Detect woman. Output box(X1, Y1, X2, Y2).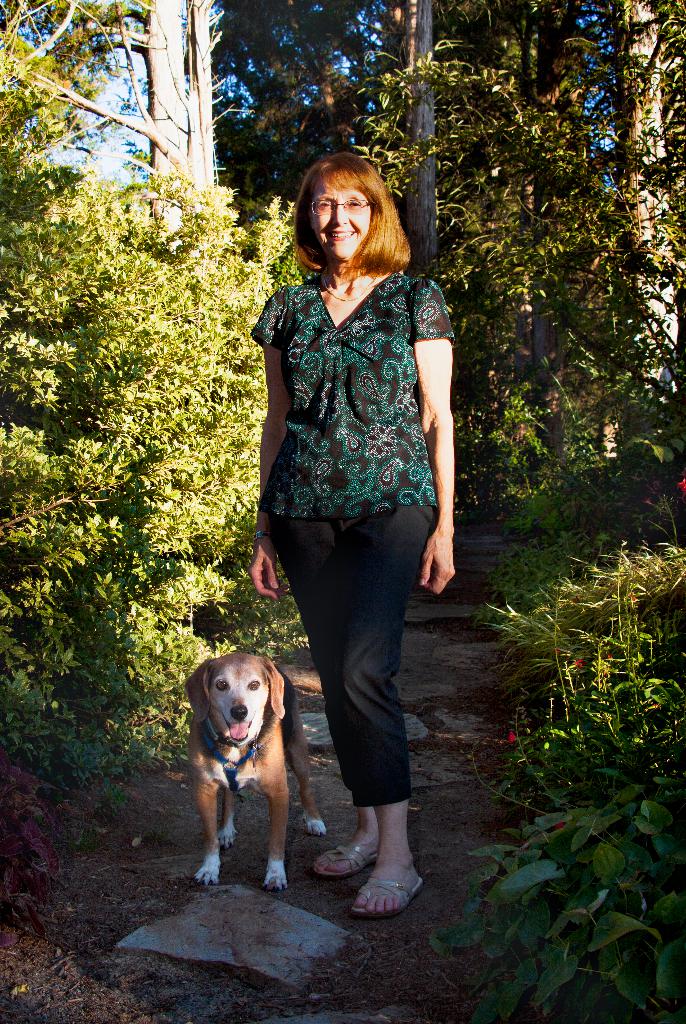
box(233, 162, 467, 899).
